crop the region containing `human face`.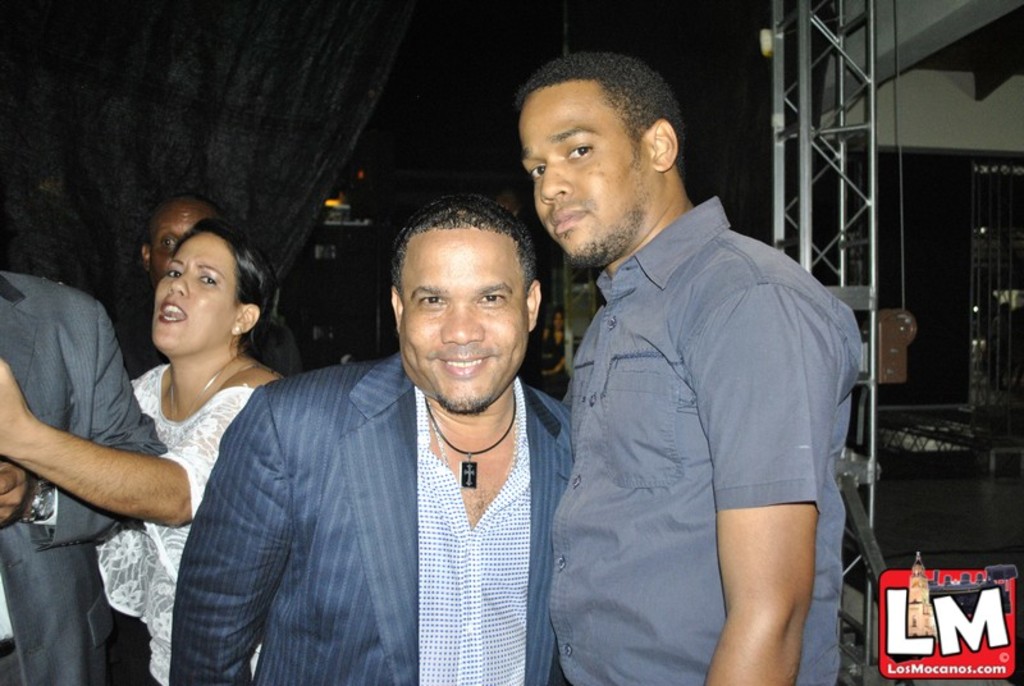
Crop region: l=148, t=232, r=233, b=353.
